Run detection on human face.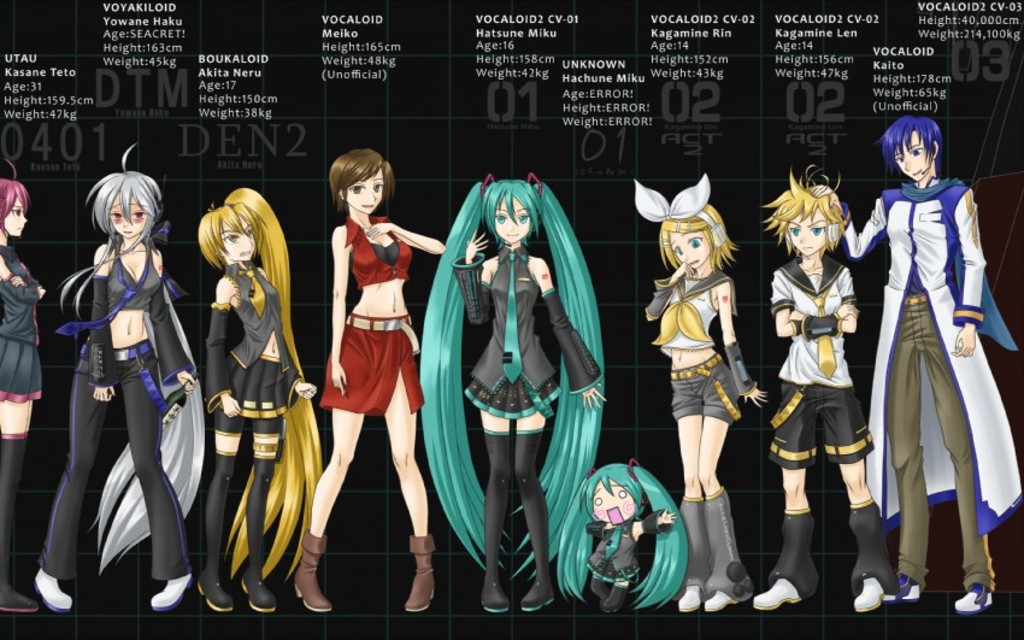
Result: x1=592, y1=478, x2=638, y2=524.
